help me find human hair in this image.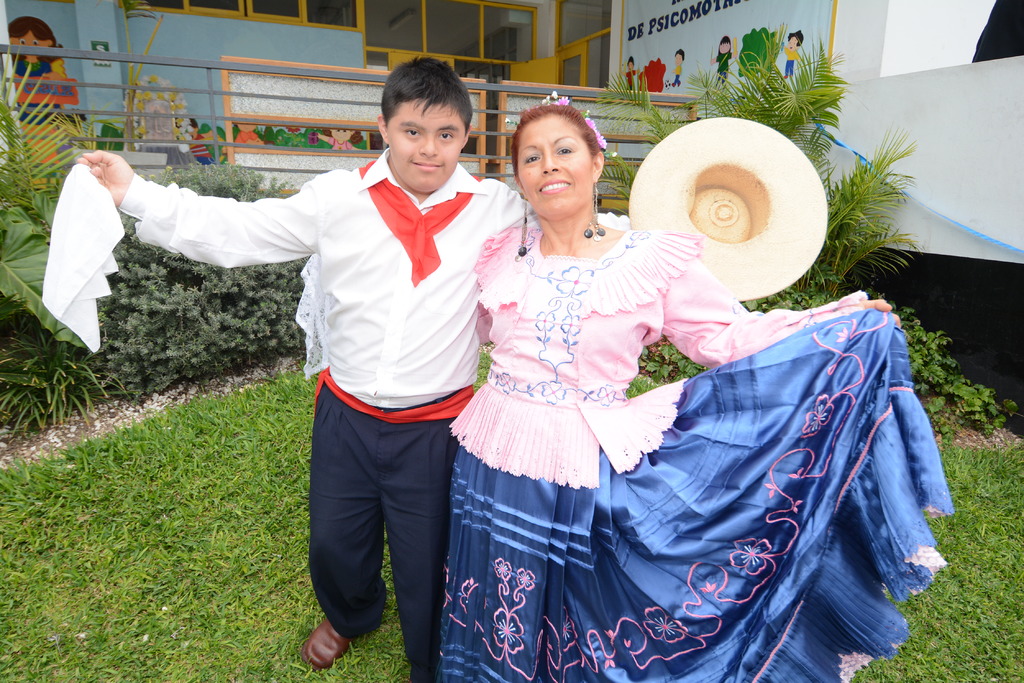
Found it: left=786, top=29, right=804, bottom=47.
